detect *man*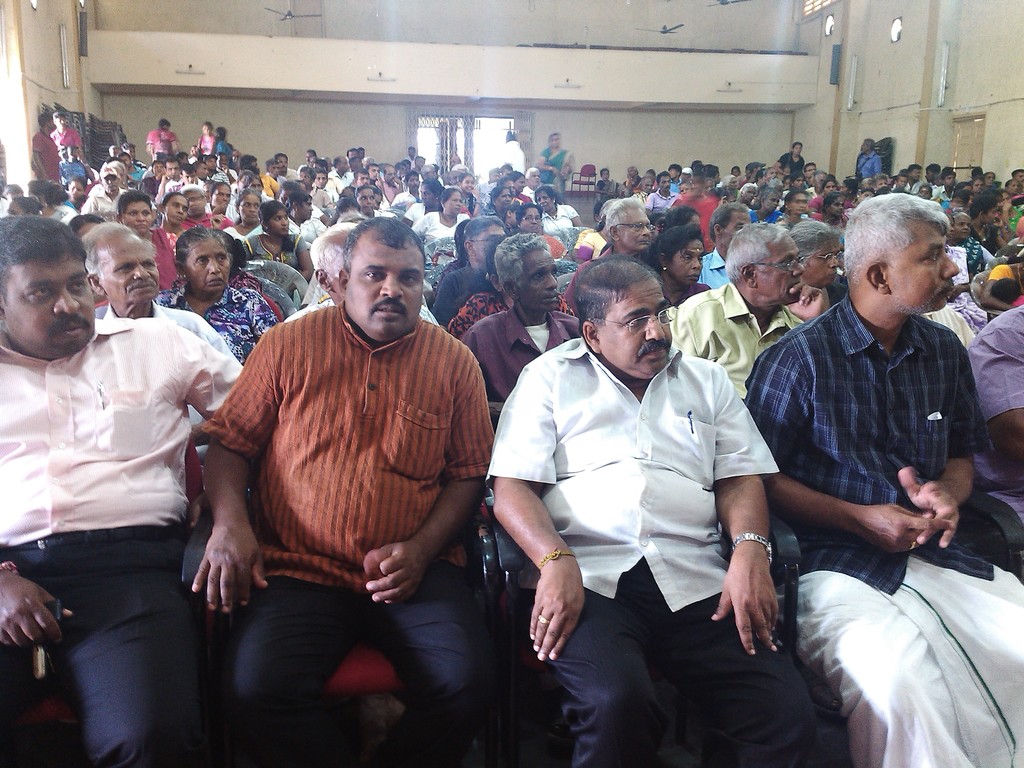
[146, 116, 177, 151]
